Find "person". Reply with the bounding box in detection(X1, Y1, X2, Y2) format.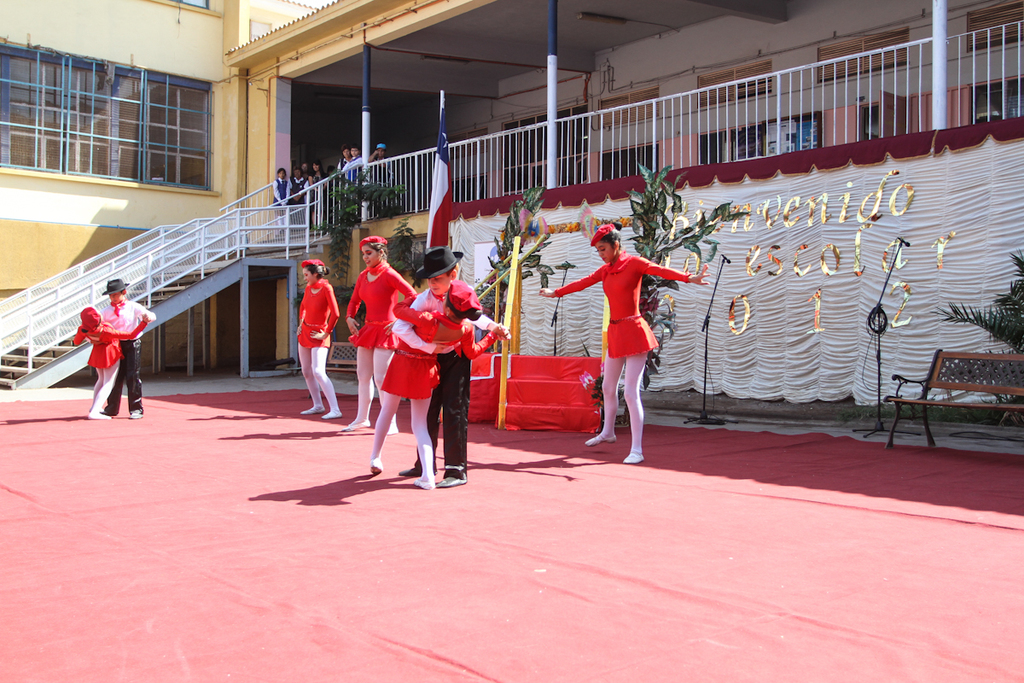
detection(369, 283, 509, 483).
